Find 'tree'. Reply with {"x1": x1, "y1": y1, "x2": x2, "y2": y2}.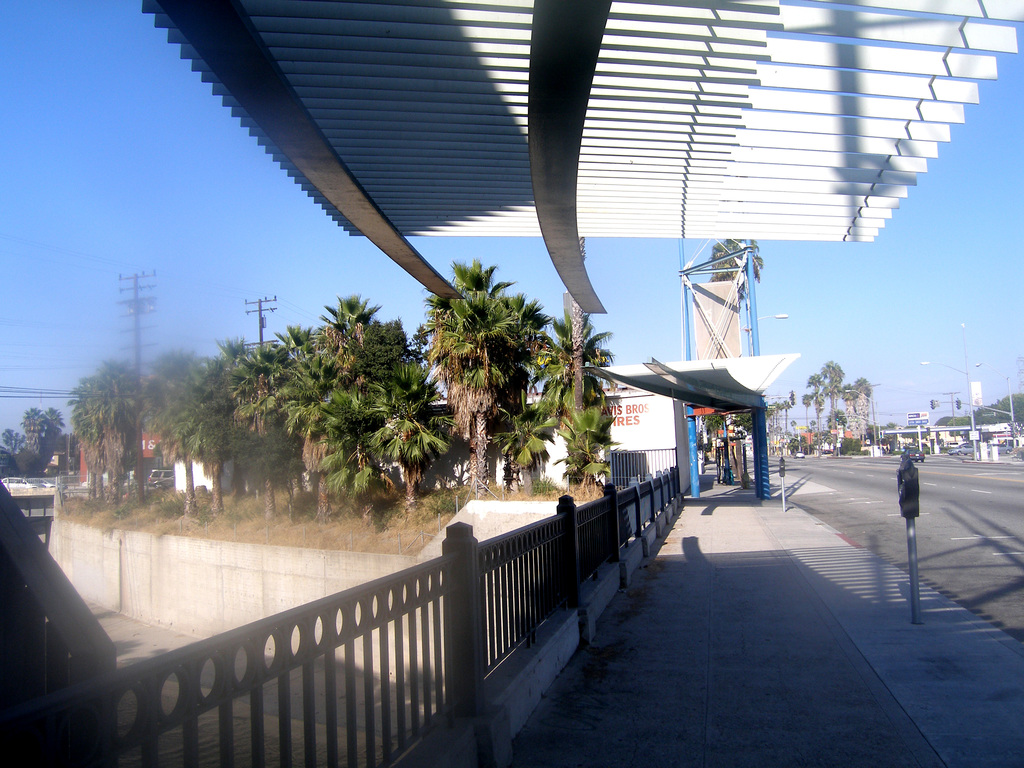
{"x1": 532, "y1": 295, "x2": 620, "y2": 490}.
